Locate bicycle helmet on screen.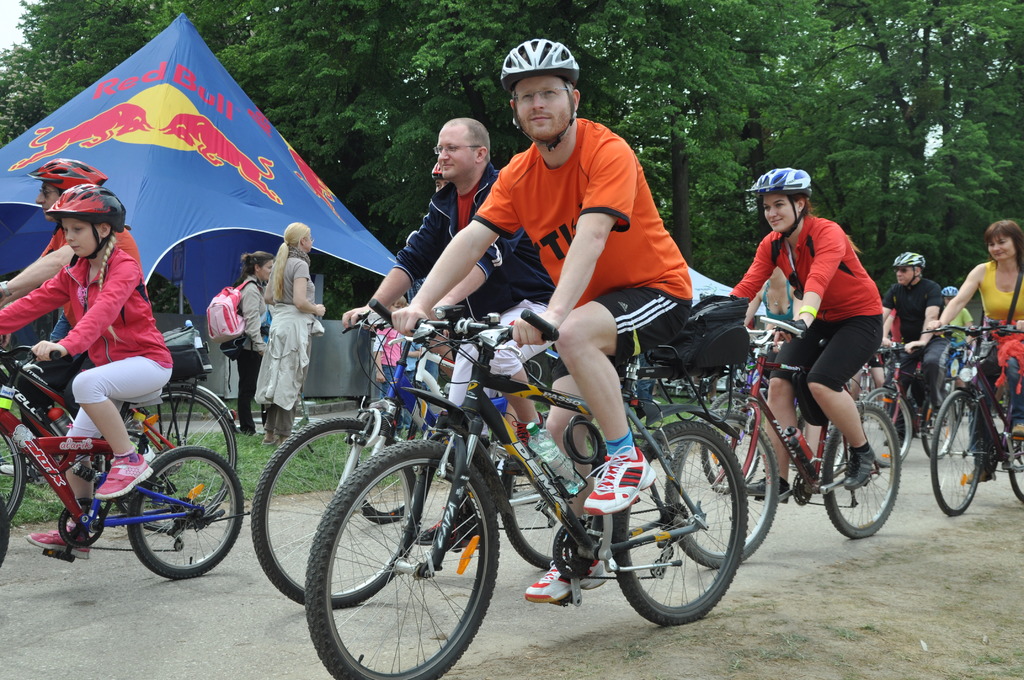
On screen at pyautogui.locateOnScreen(43, 186, 122, 226).
